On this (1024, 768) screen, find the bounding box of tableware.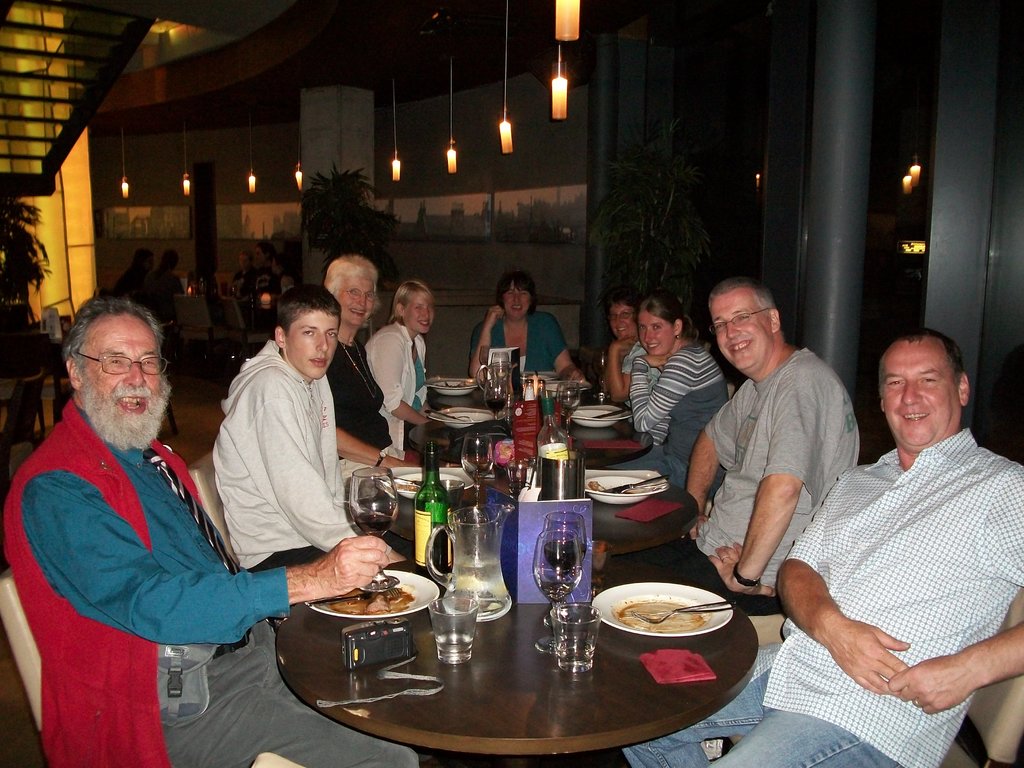
Bounding box: 486 381 512 426.
